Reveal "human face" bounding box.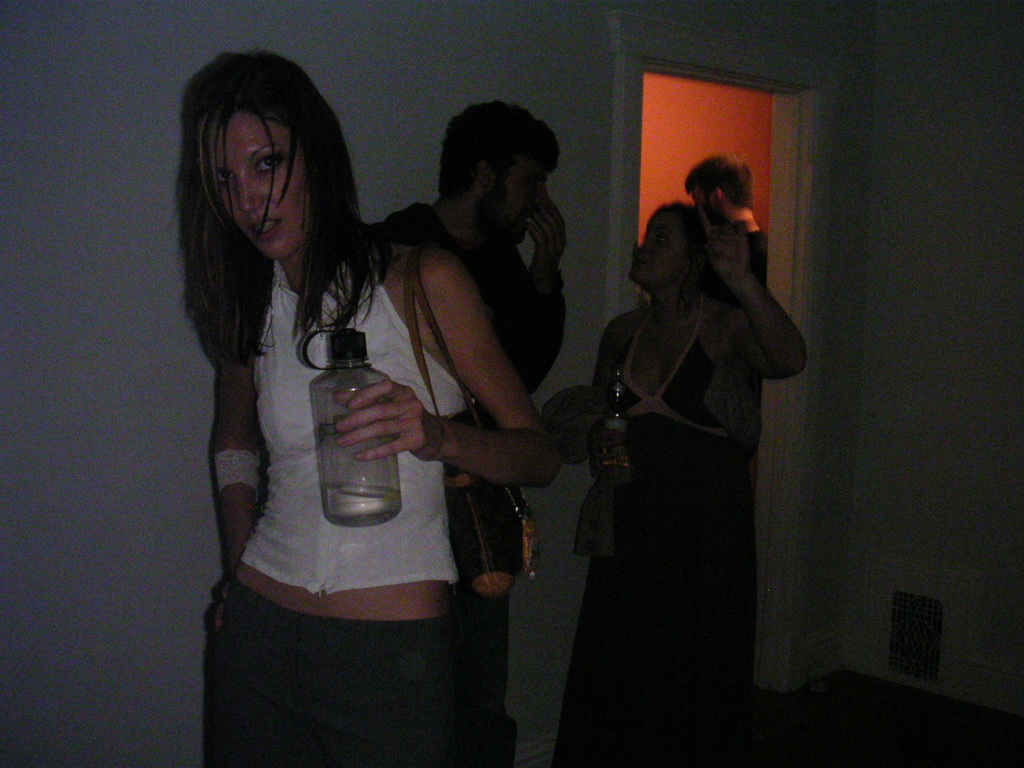
Revealed: box(686, 180, 713, 210).
